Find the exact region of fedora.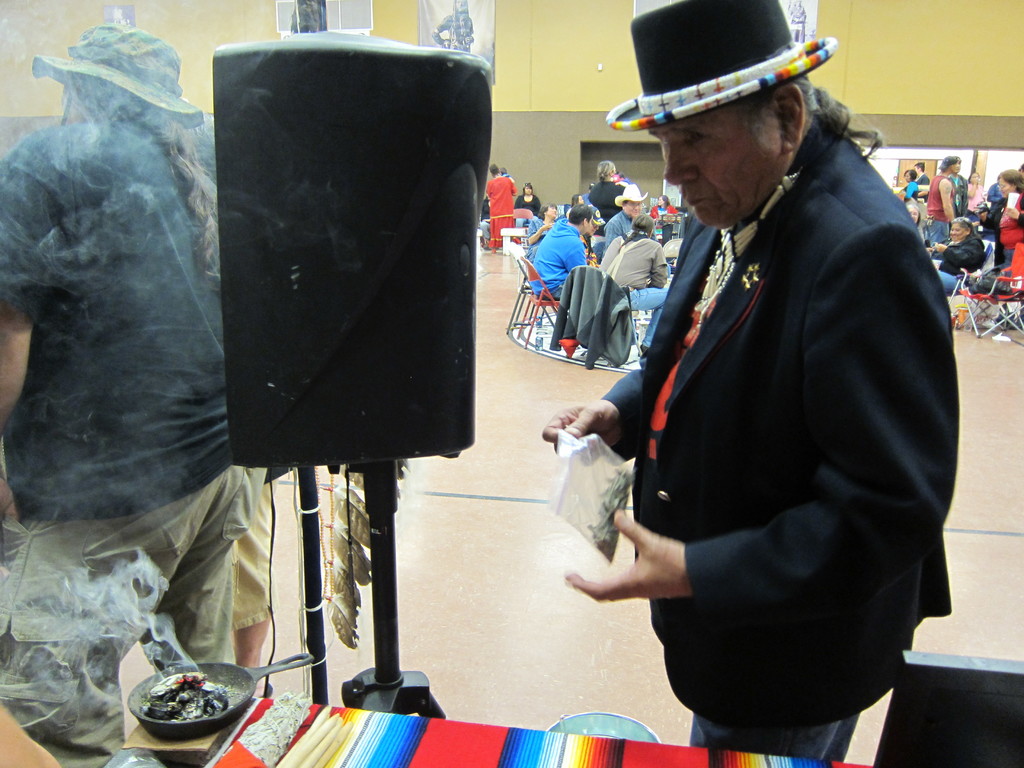
Exact region: 621/0/835/135.
